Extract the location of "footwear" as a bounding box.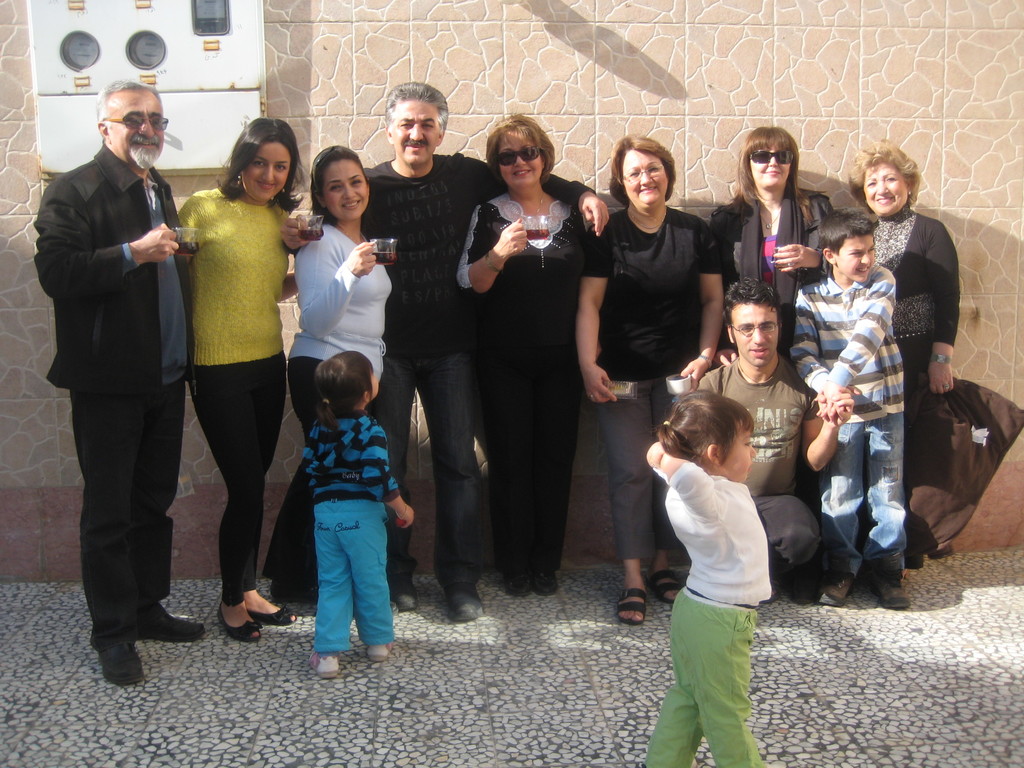
<bbox>266, 579, 321, 606</bbox>.
